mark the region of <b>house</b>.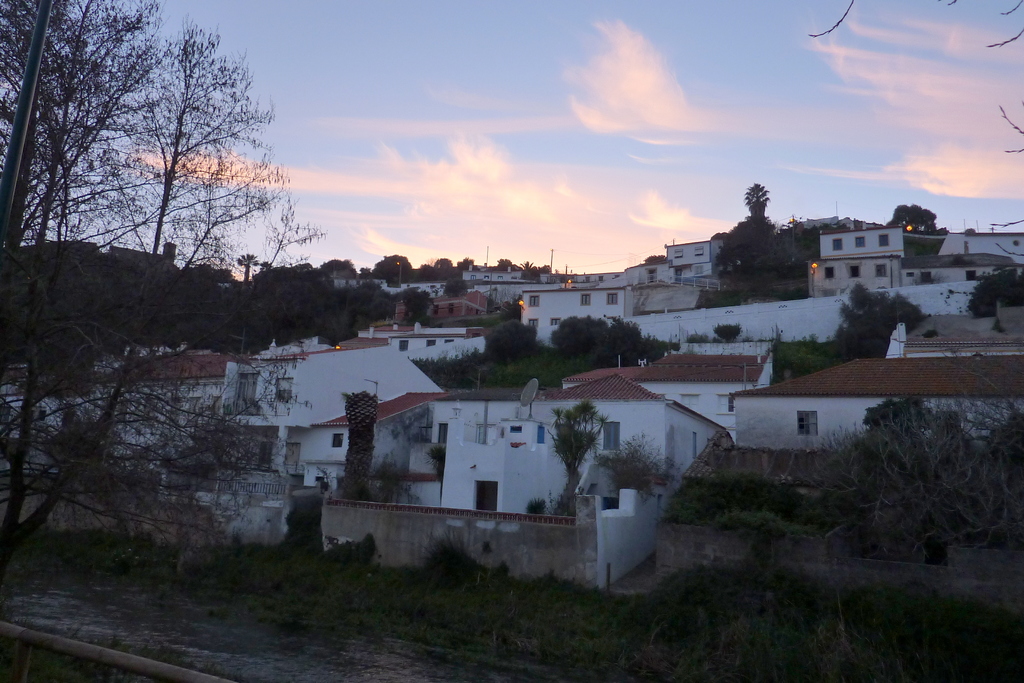
Region: 0:227:107:296.
